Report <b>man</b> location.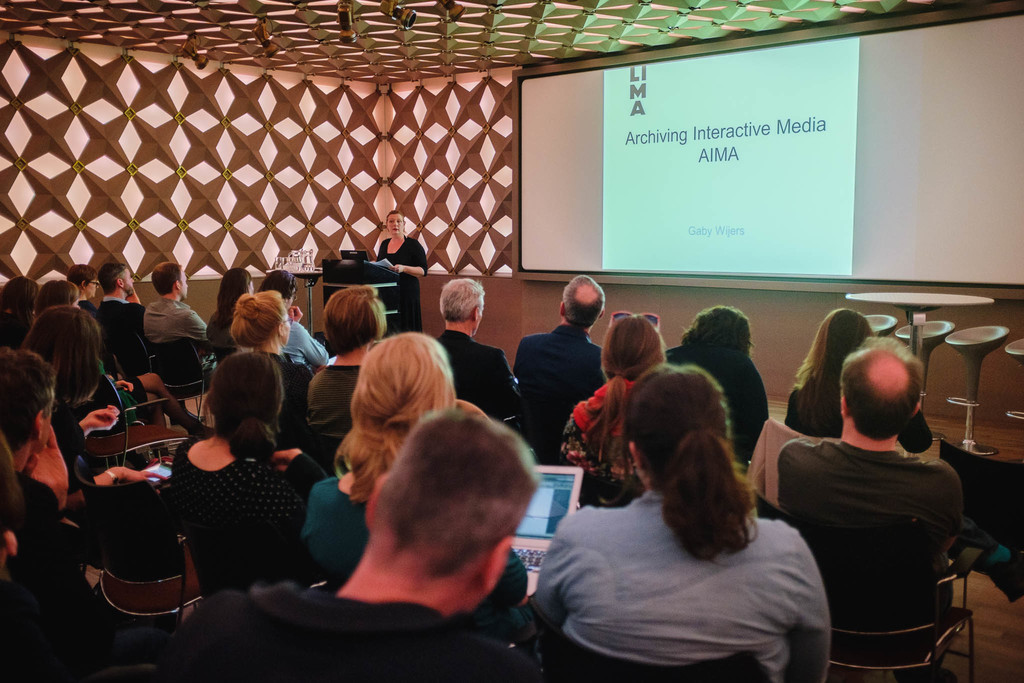
Report: [435, 279, 514, 420].
